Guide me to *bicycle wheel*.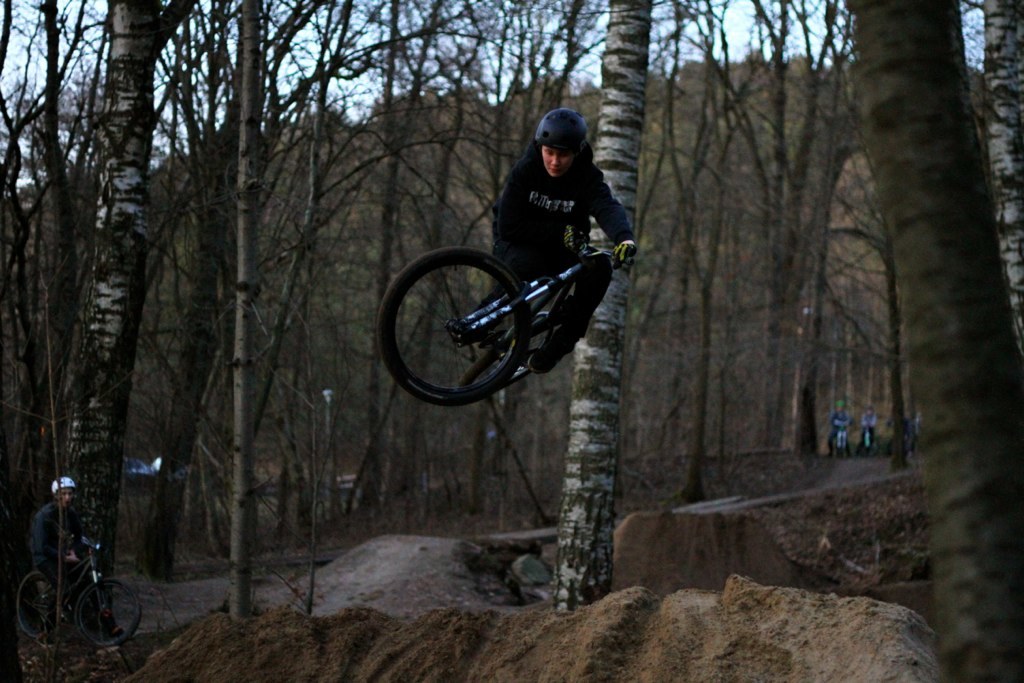
Guidance: 376, 244, 528, 403.
